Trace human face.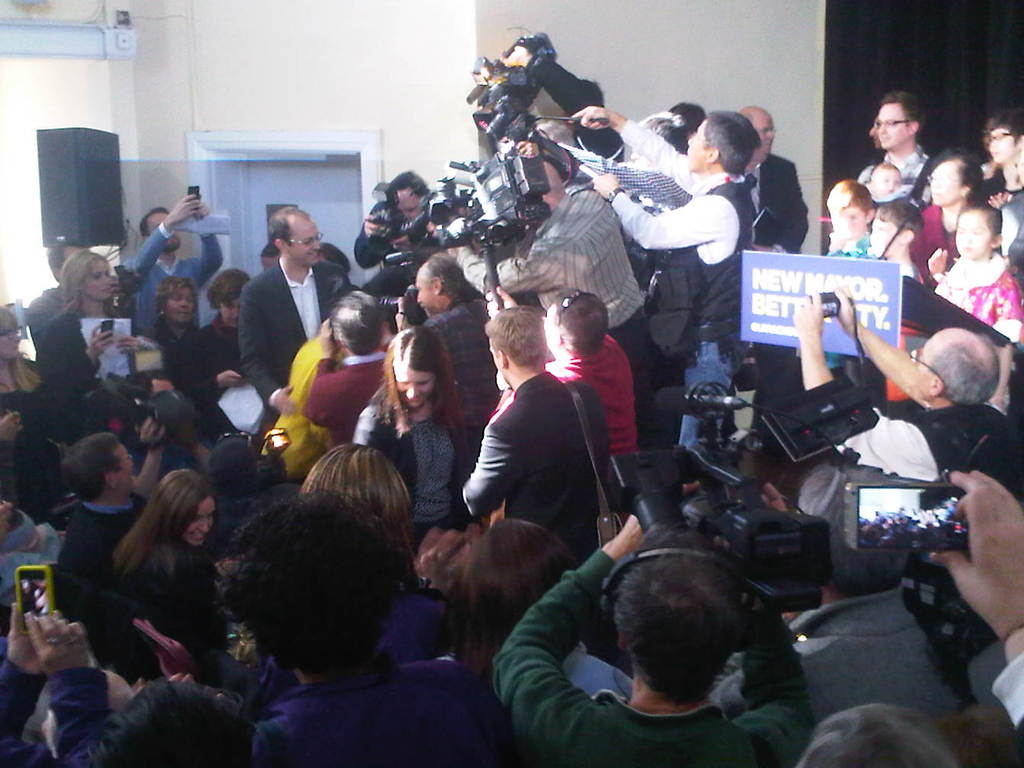
Traced to [x1=192, y1=500, x2=213, y2=546].
